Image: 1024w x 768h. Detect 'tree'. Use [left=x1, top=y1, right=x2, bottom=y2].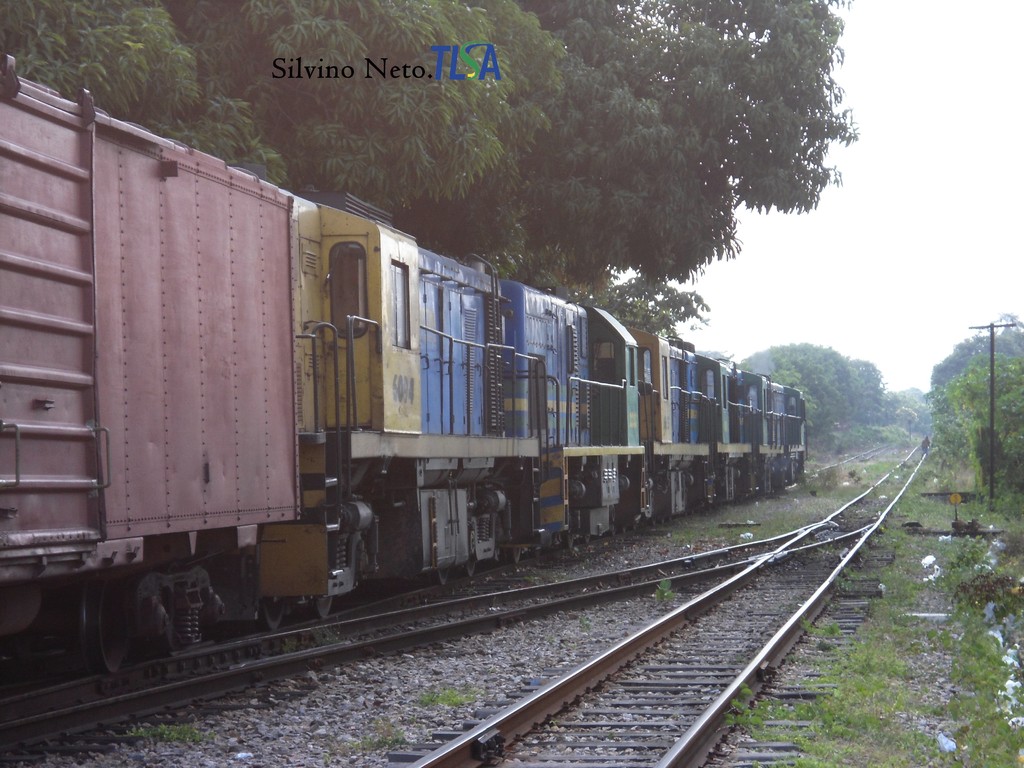
[left=577, top=277, right=716, bottom=340].
